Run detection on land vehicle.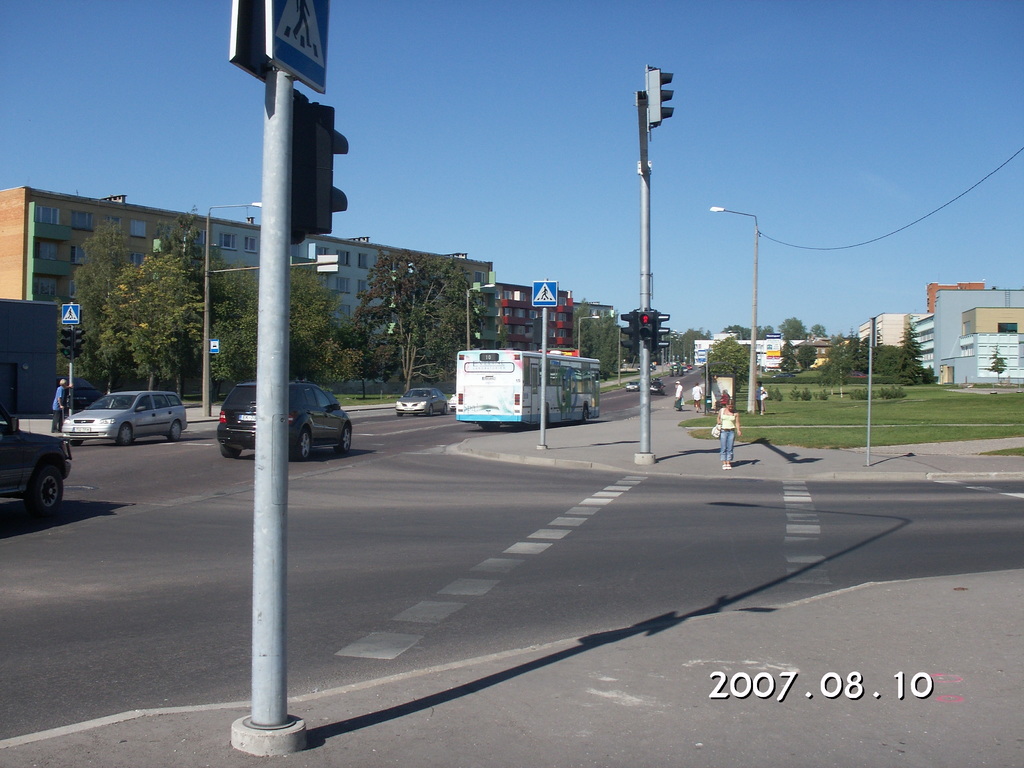
Result: locate(394, 387, 448, 415).
